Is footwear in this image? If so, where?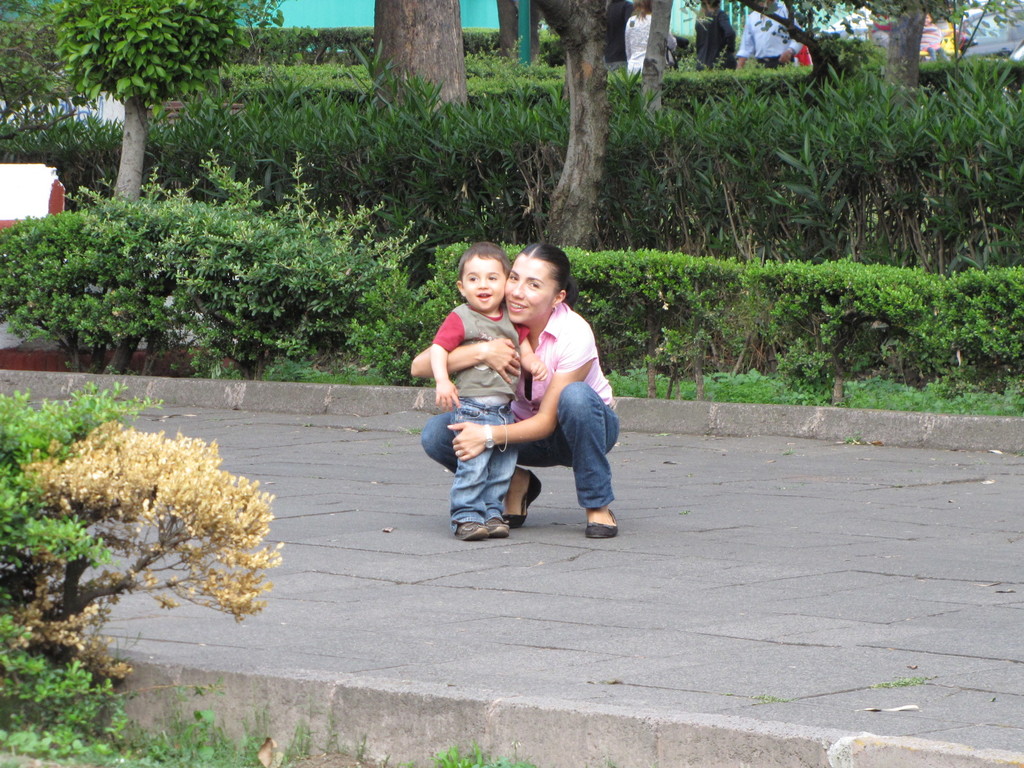
Yes, at locate(455, 522, 484, 542).
